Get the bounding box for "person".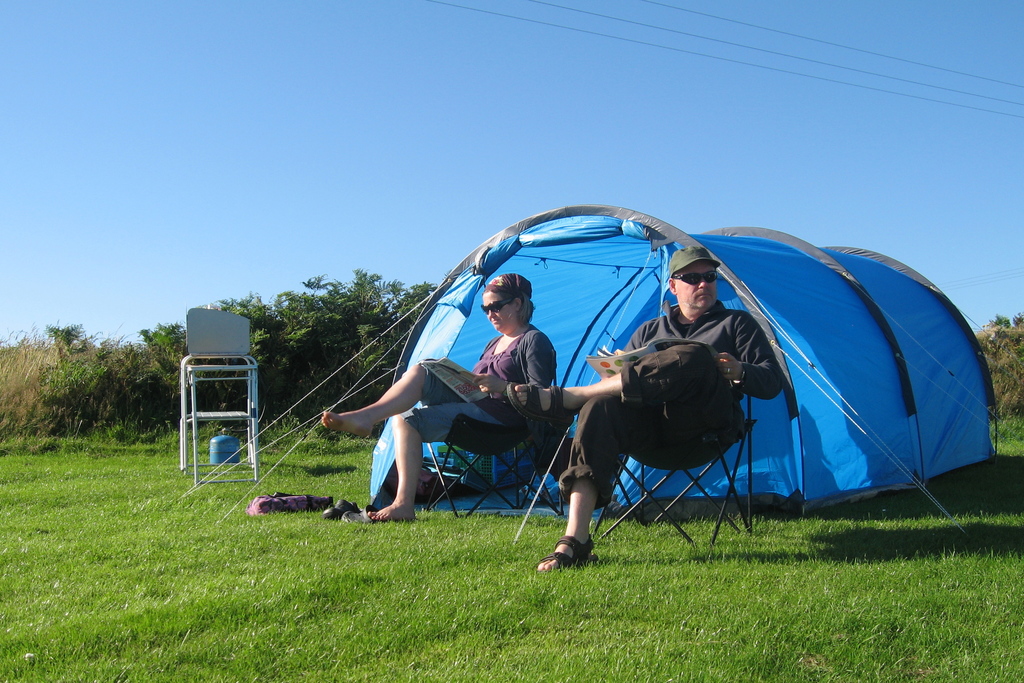
box=[305, 251, 542, 547].
